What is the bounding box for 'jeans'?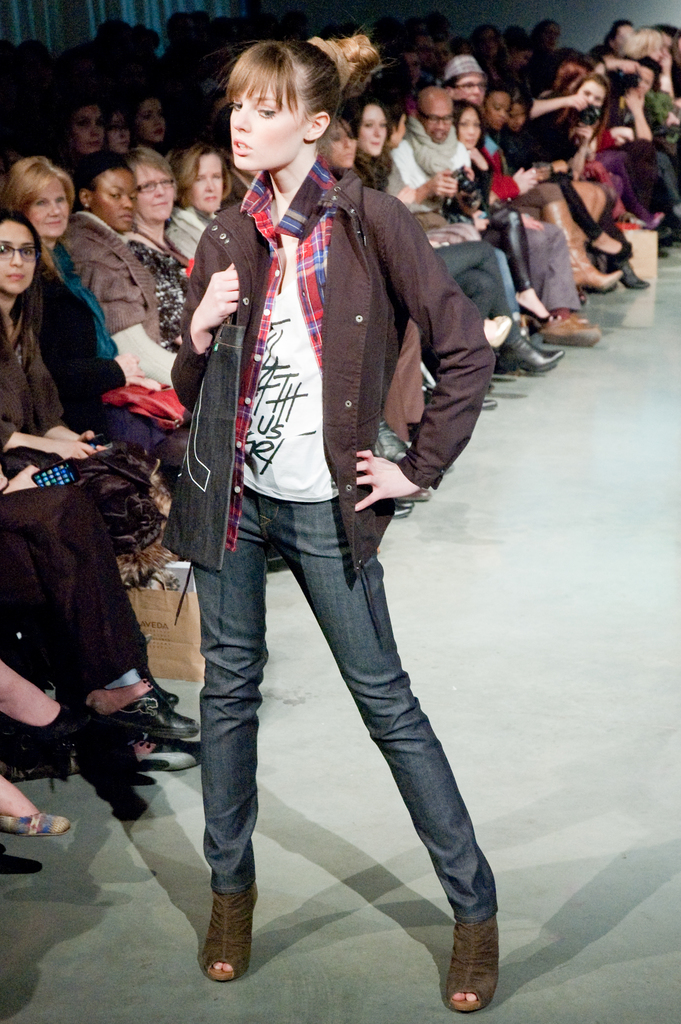
(x1=181, y1=468, x2=504, y2=987).
